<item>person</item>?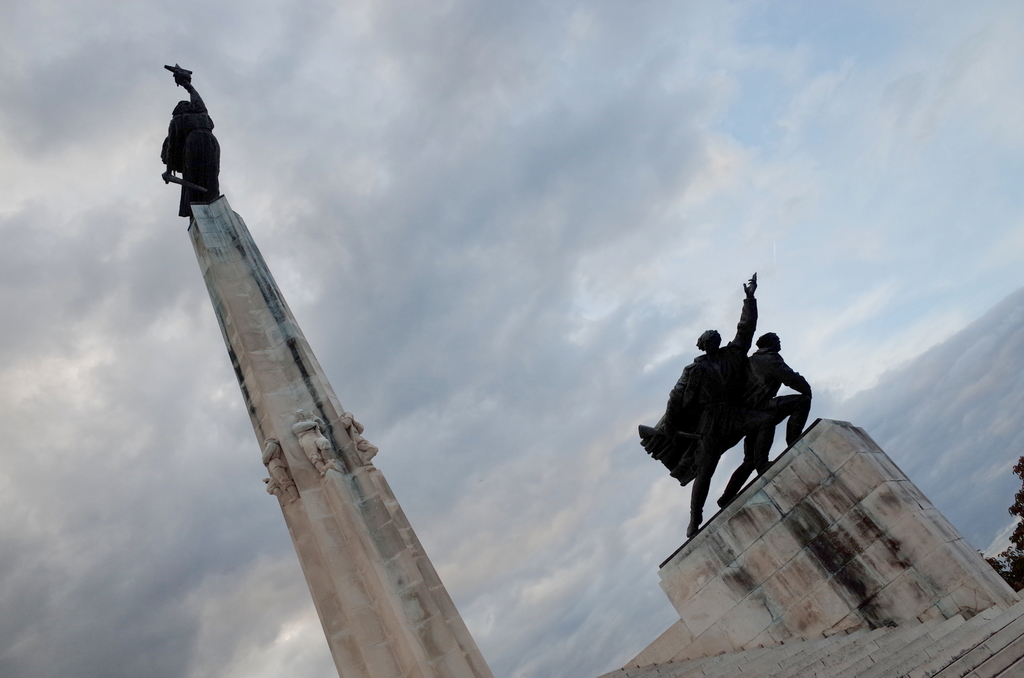
locate(636, 267, 754, 540)
